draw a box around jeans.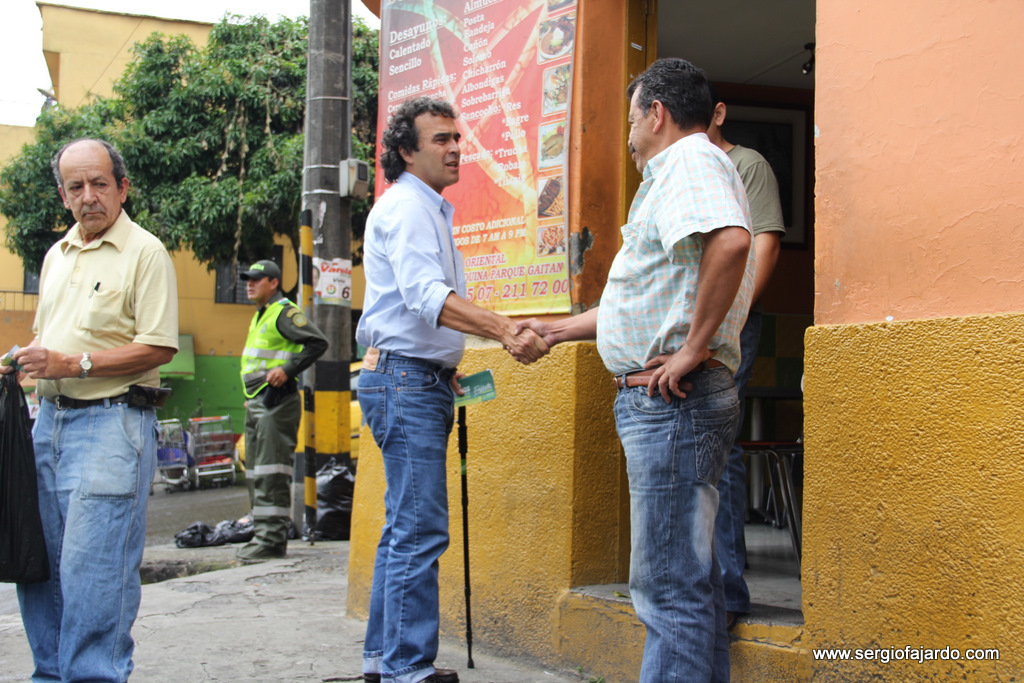
29/402/156/682.
